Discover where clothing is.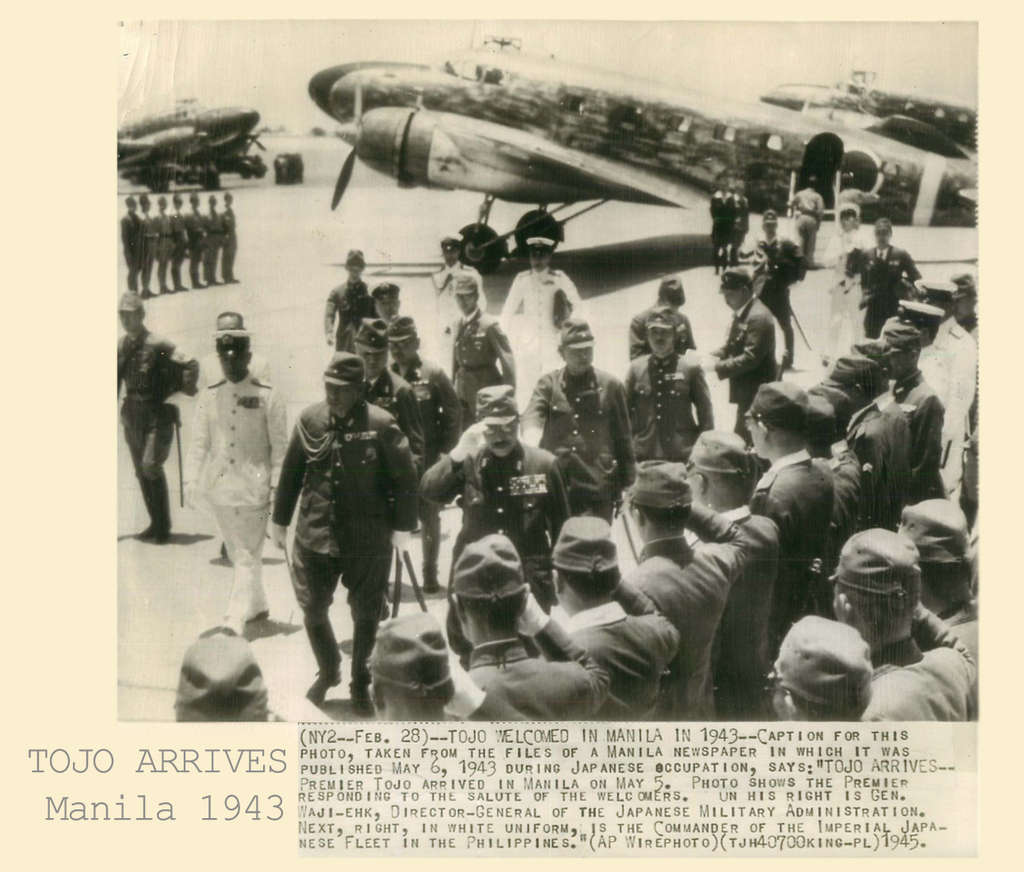
Discovered at crop(159, 189, 195, 284).
